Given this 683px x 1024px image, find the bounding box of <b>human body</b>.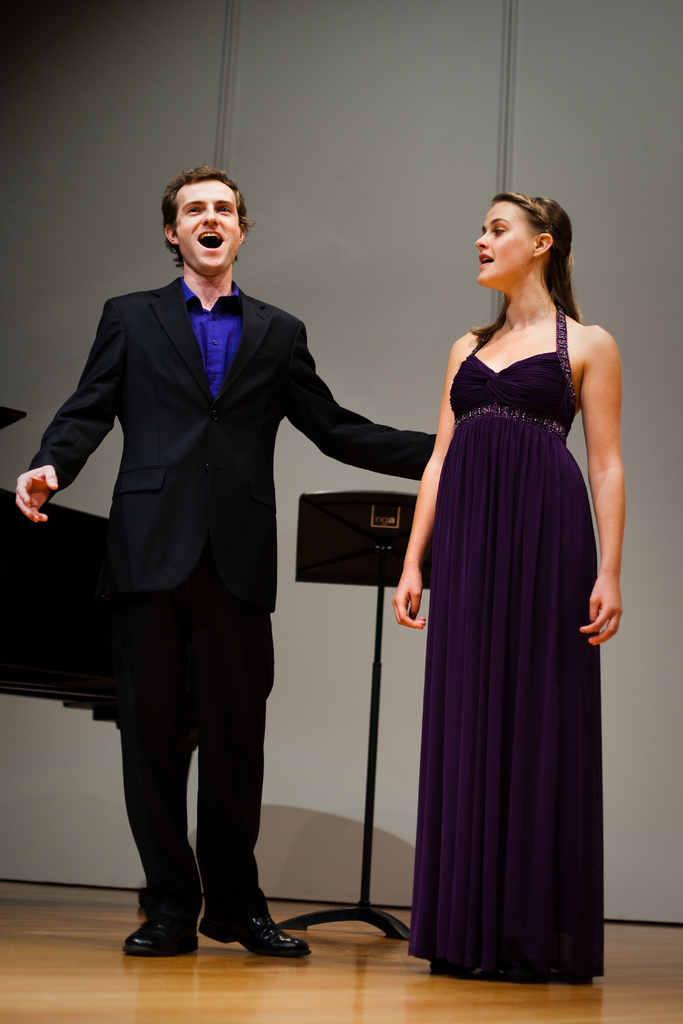
bbox=[17, 166, 438, 953].
